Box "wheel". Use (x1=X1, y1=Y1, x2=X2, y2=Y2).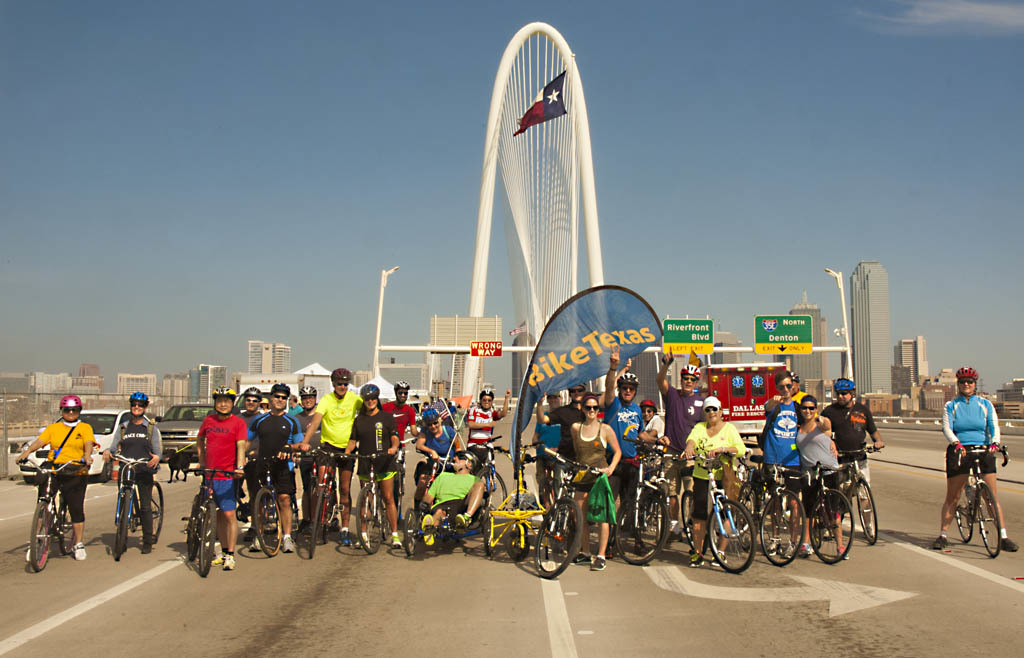
(x1=146, y1=478, x2=168, y2=542).
